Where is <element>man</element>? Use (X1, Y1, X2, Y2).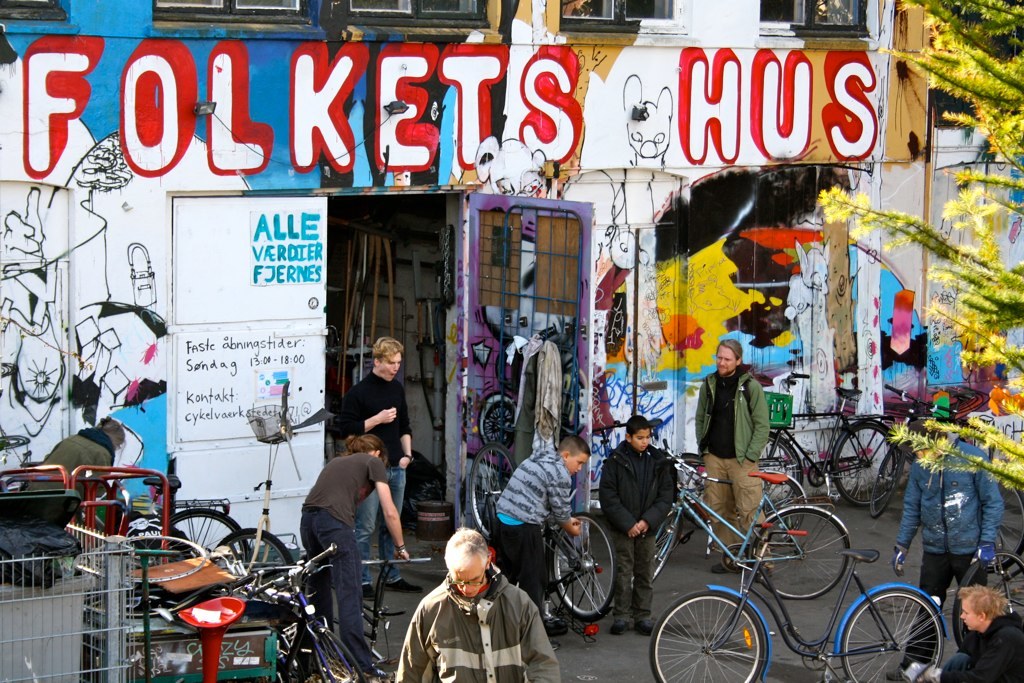
(333, 337, 424, 602).
